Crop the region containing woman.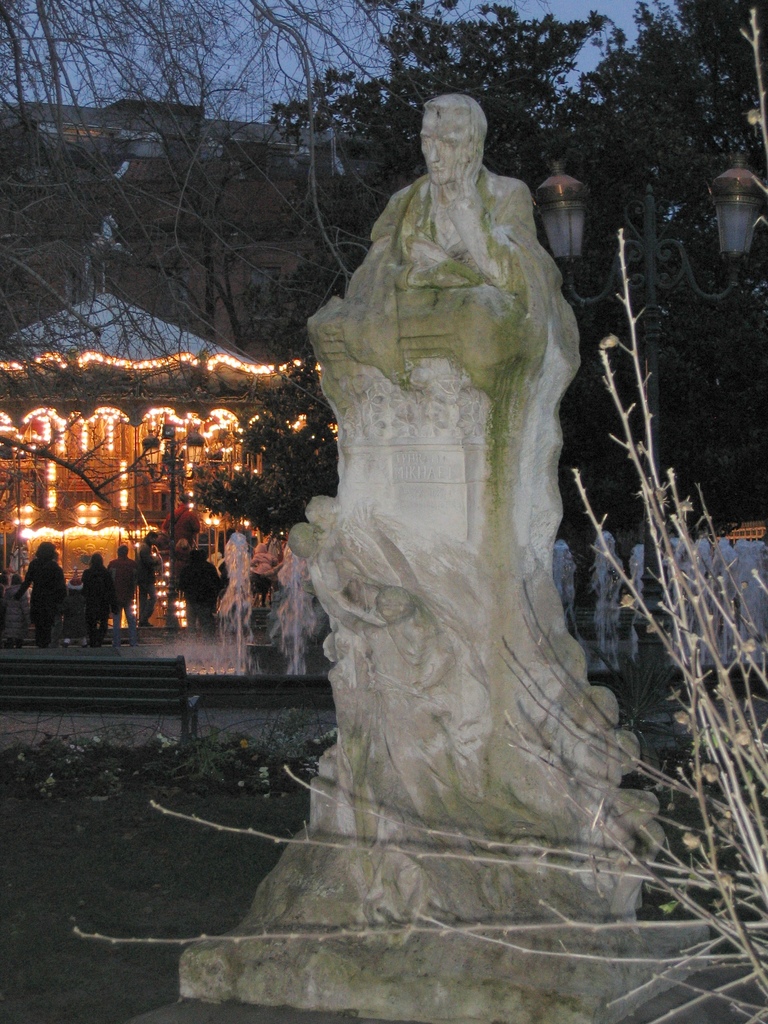
Crop region: left=12, top=547, right=72, bottom=666.
